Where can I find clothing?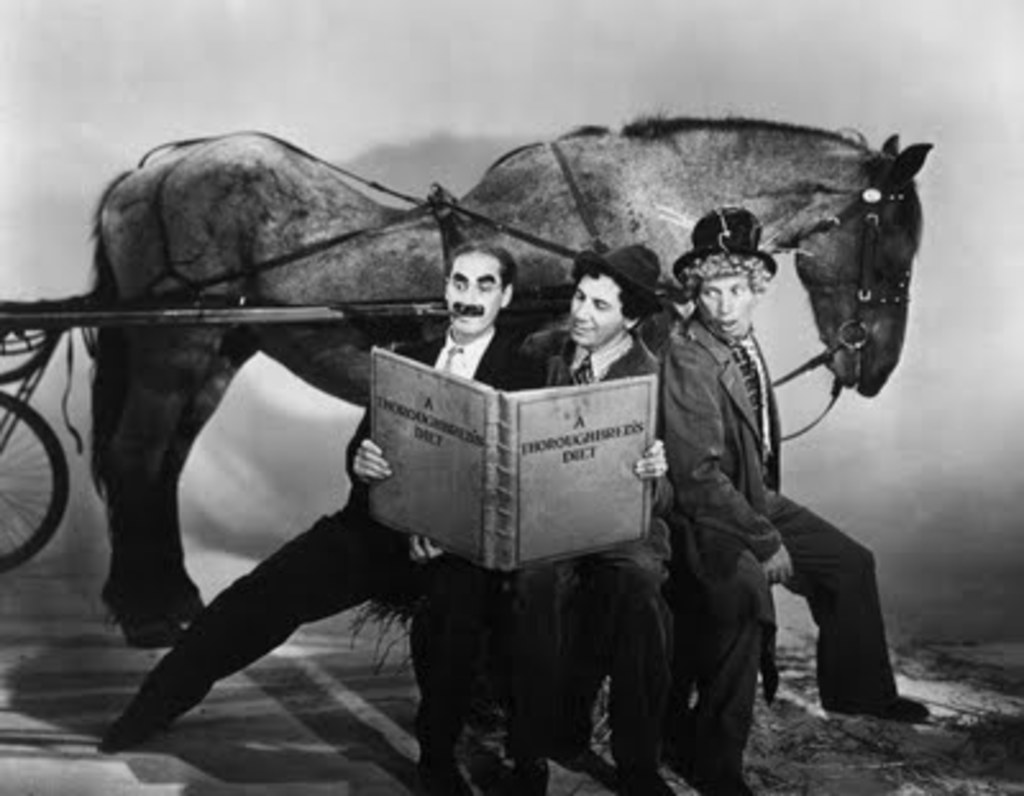
You can find it at (x1=655, y1=320, x2=891, y2=773).
